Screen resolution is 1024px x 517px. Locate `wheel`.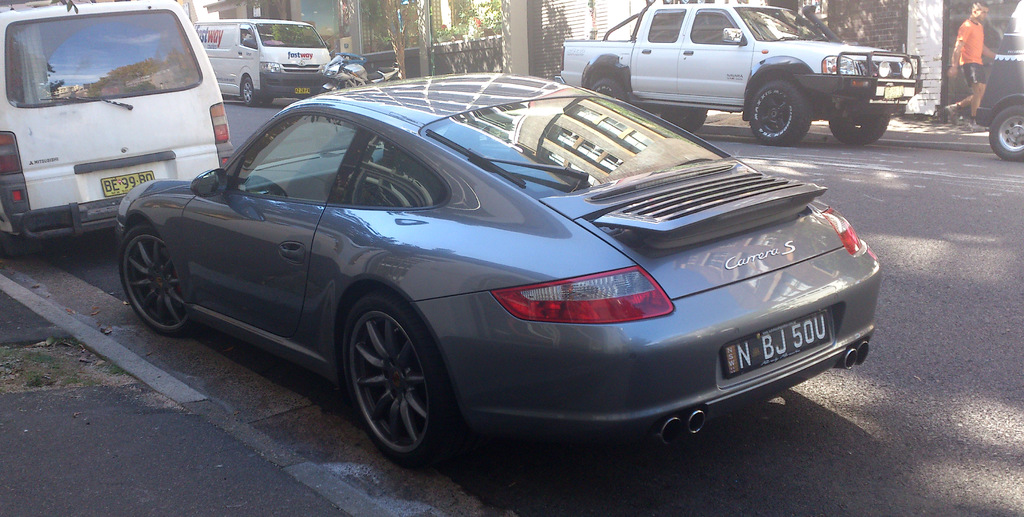
[left=120, top=224, right=196, bottom=336].
